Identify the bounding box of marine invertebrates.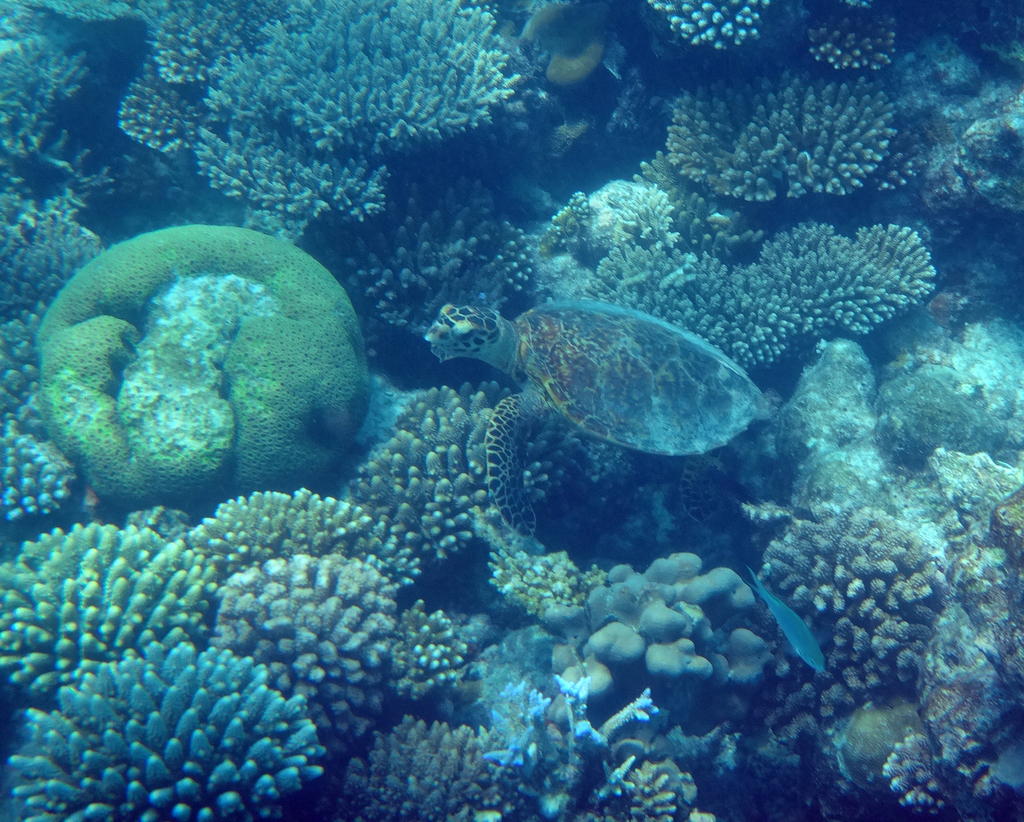
bbox=(565, 170, 950, 373).
